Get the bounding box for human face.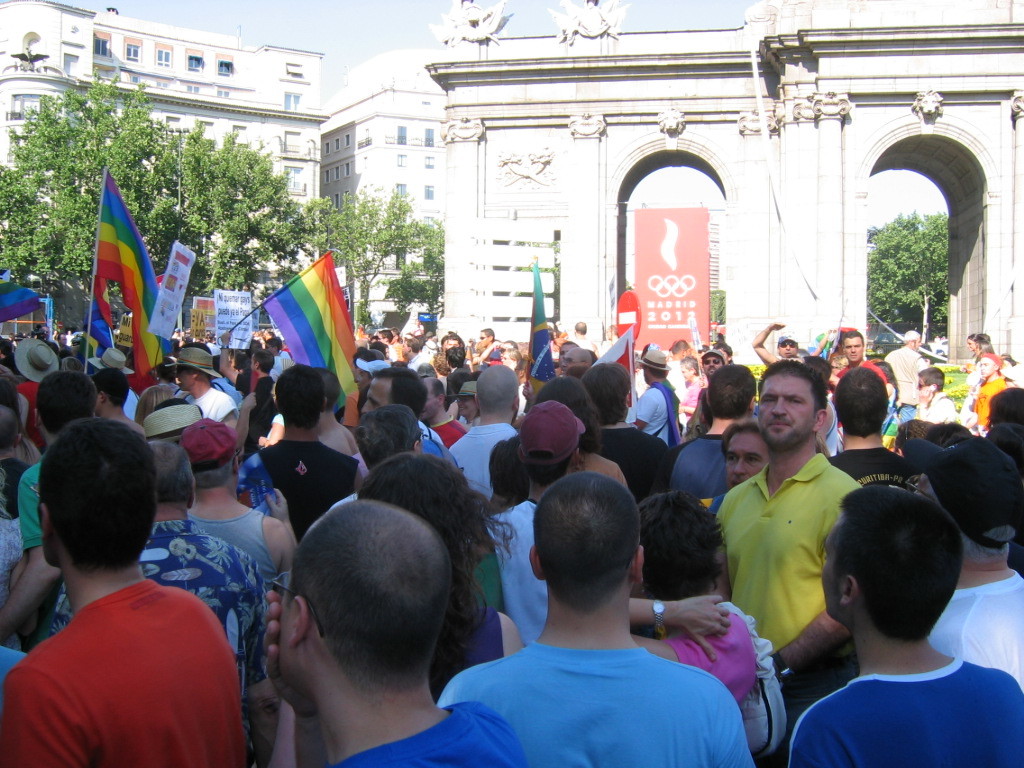
[left=839, top=338, right=863, bottom=362].
